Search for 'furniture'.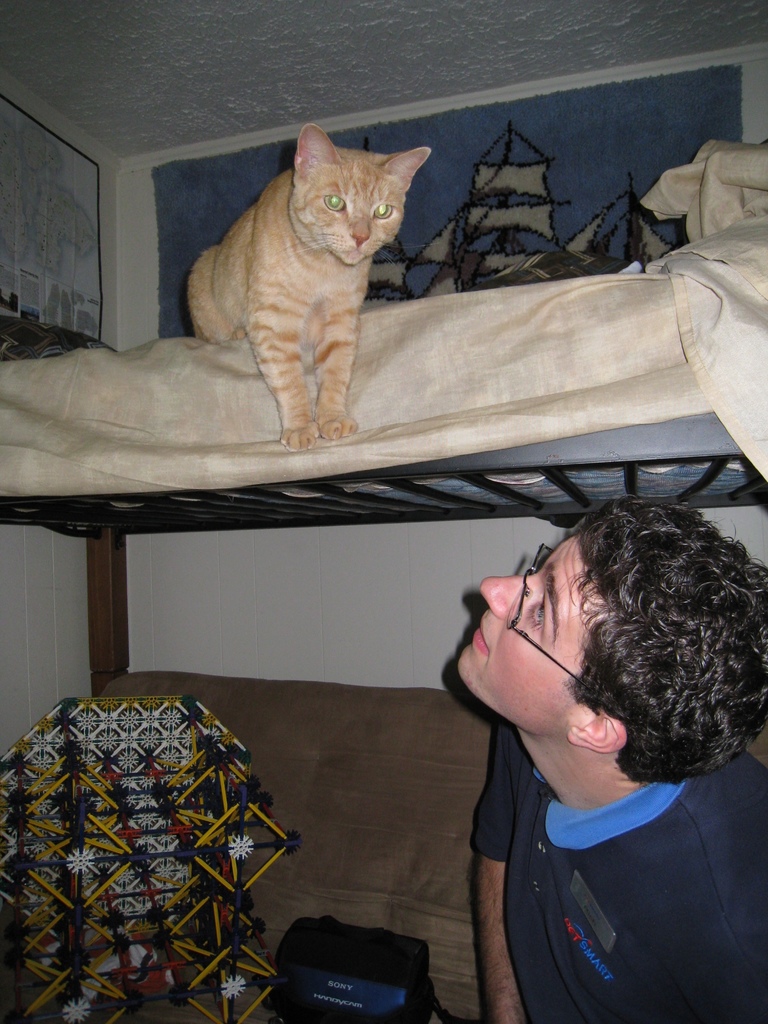
Found at [0, 272, 767, 1023].
